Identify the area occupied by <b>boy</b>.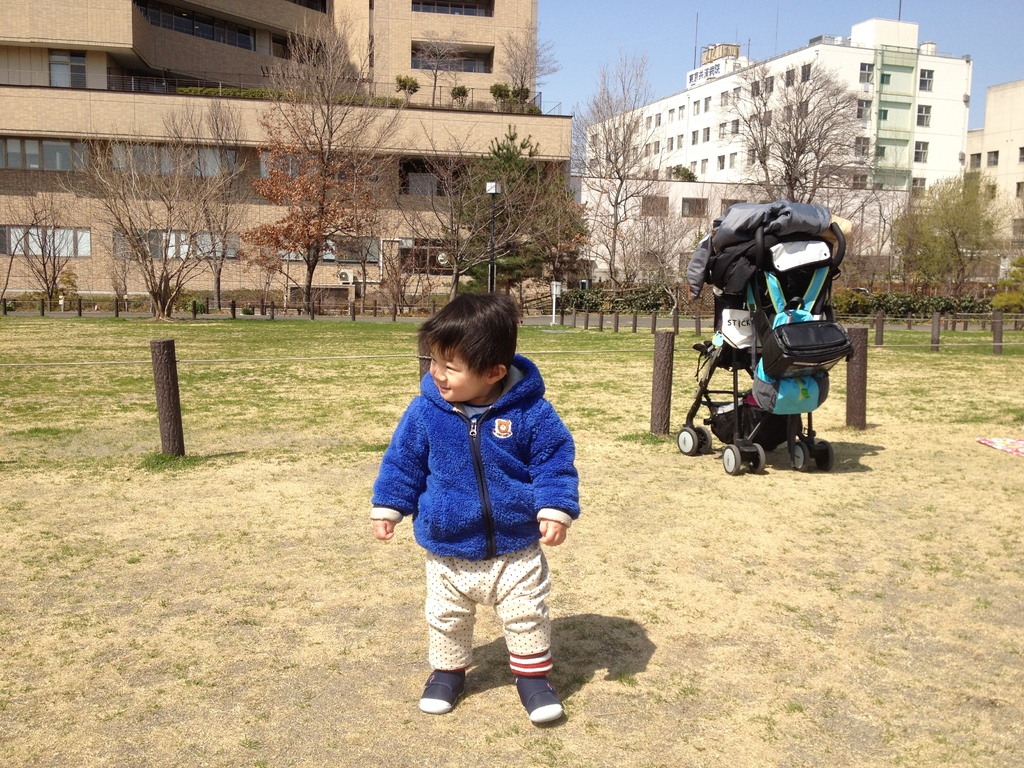
Area: detection(370, 287, 590, 732).
